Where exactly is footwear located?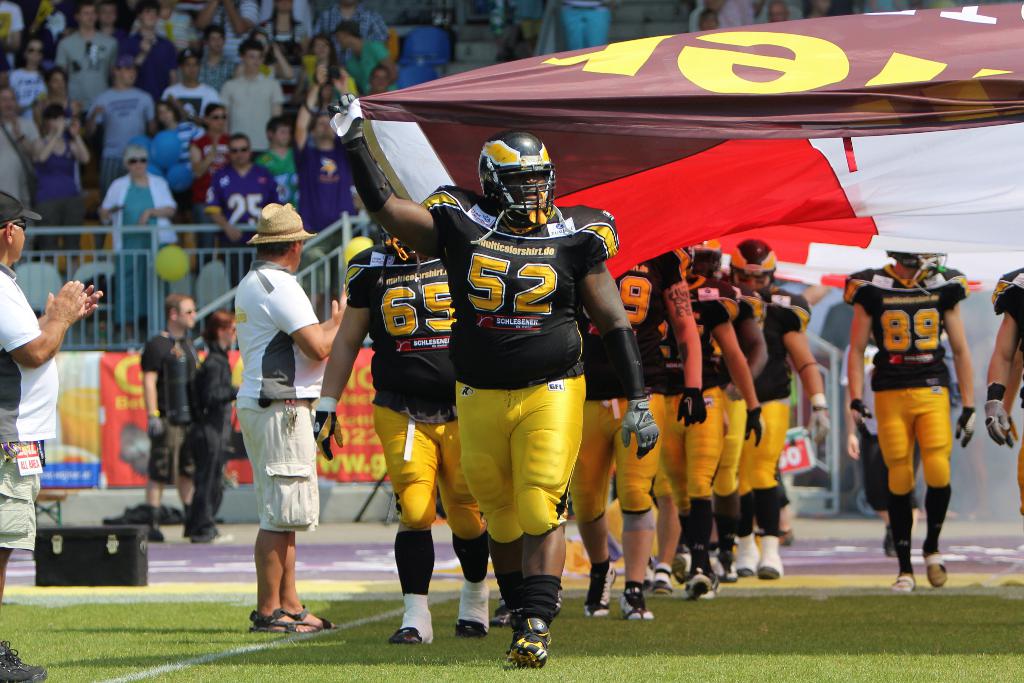
Its bounding box is left=380, top=586, right=439, bottom=654.
